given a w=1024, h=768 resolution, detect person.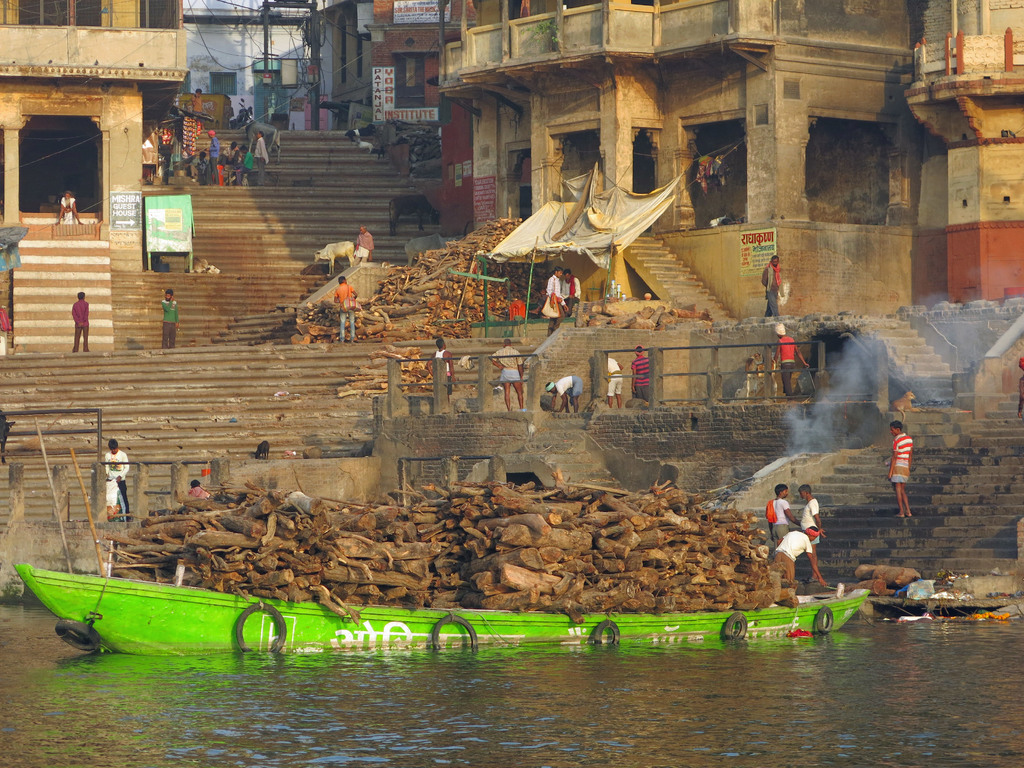
box(191, 478, 214, 504).
